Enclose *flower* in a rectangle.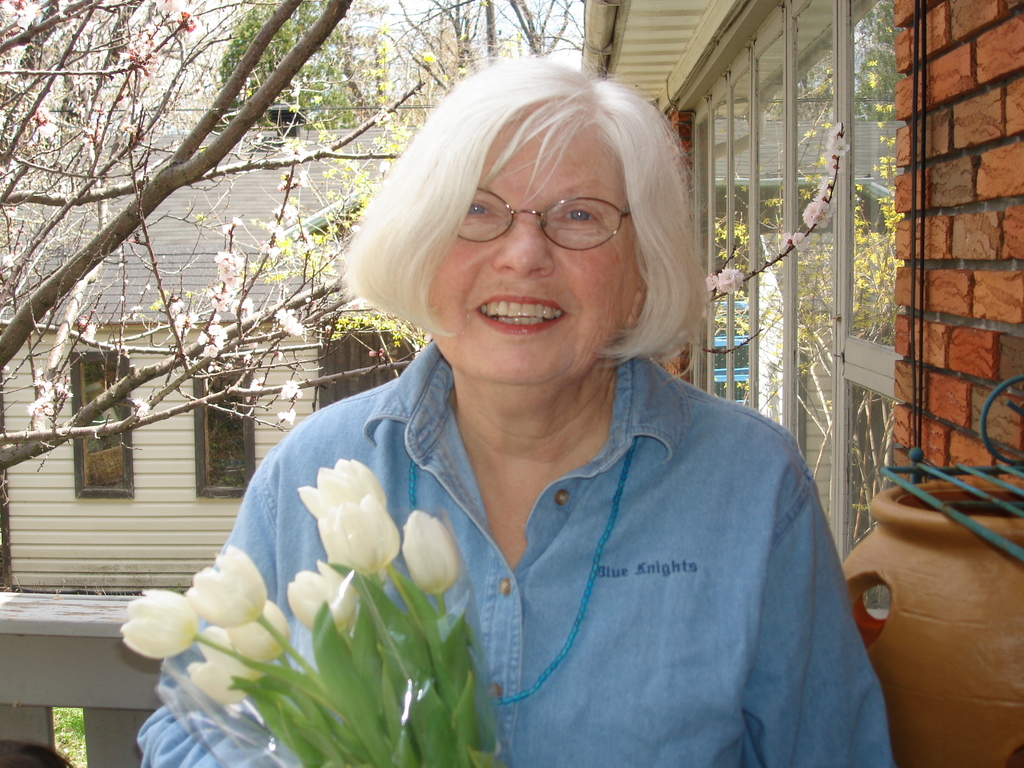
rect(294, 457, 386, 516).
